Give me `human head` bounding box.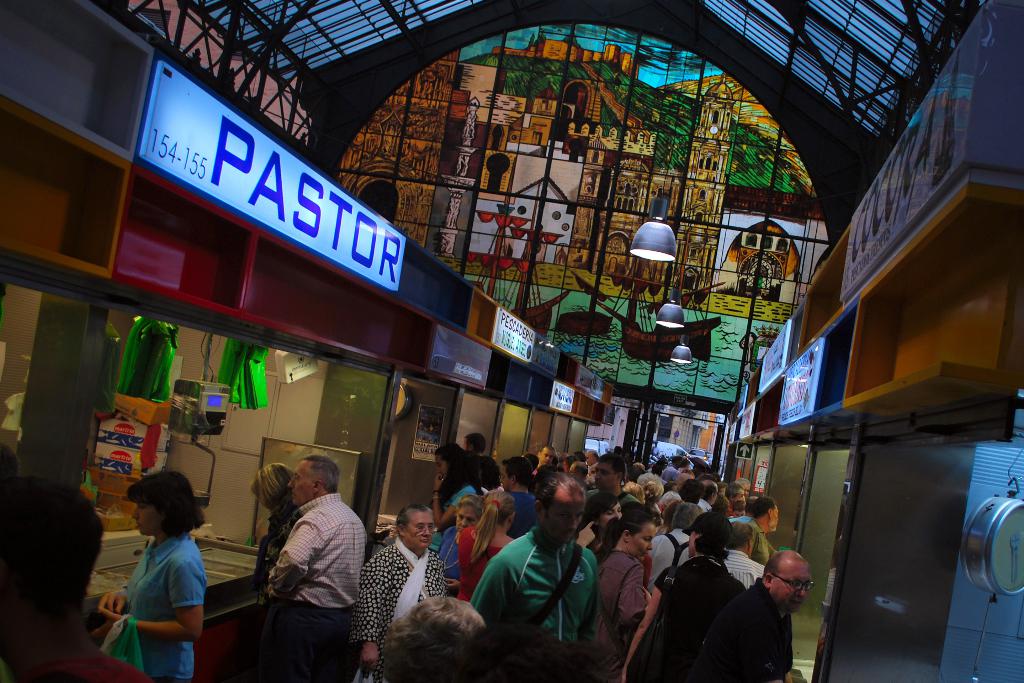
select_region(458, 431, 484, 462).
